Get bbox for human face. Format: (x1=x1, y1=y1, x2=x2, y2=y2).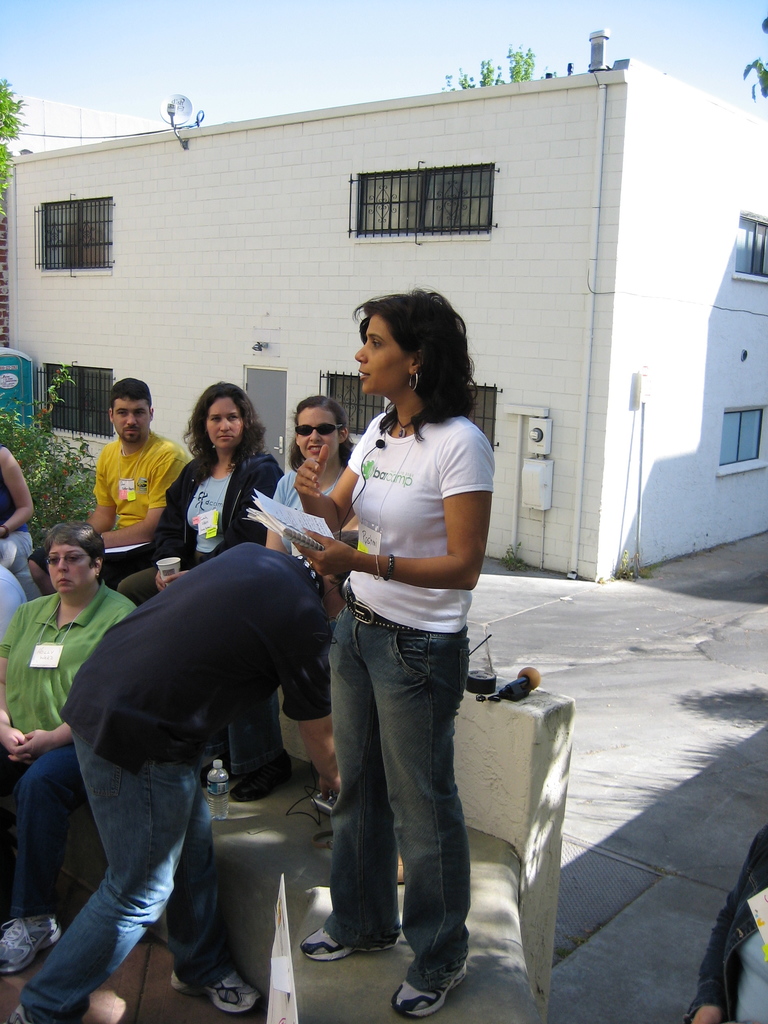
(x1=45, y1=541, x2=96, y2=596).
